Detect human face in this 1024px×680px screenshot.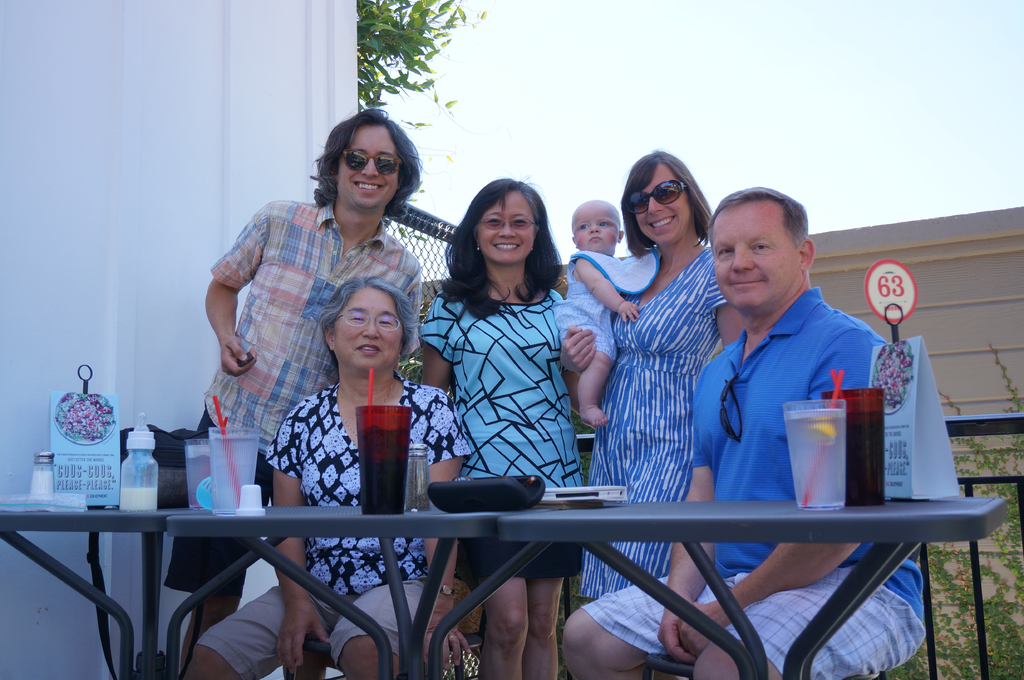
Detection: 333/122/403/217.
